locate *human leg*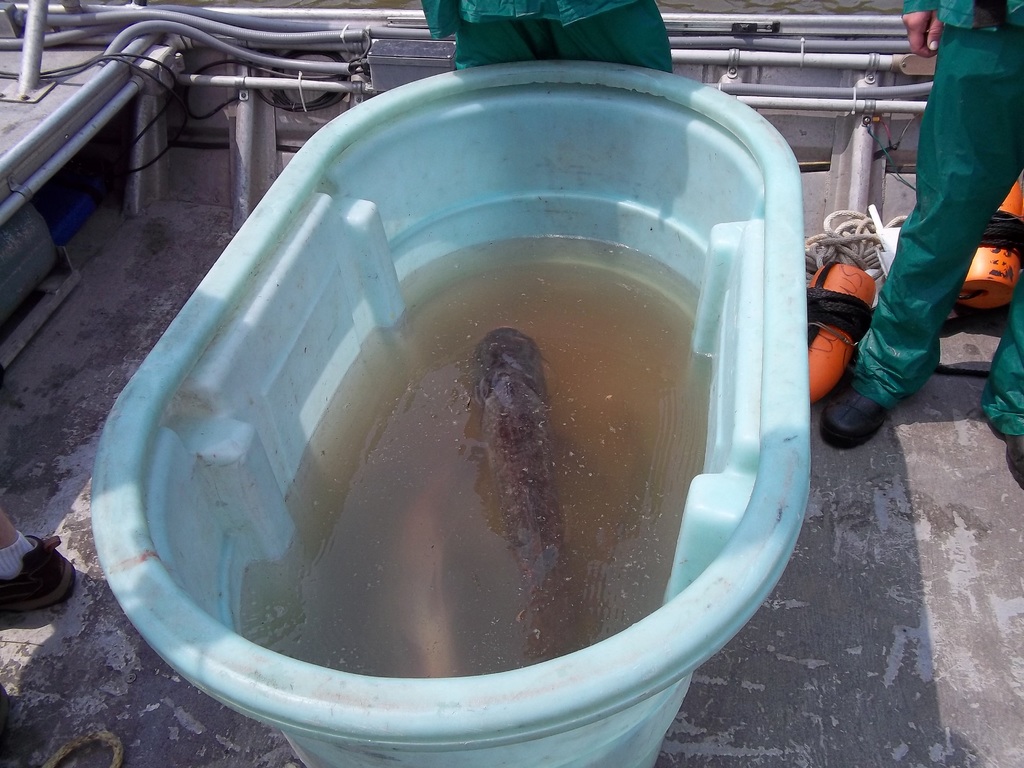
region(819, 26, 1023, 444)
